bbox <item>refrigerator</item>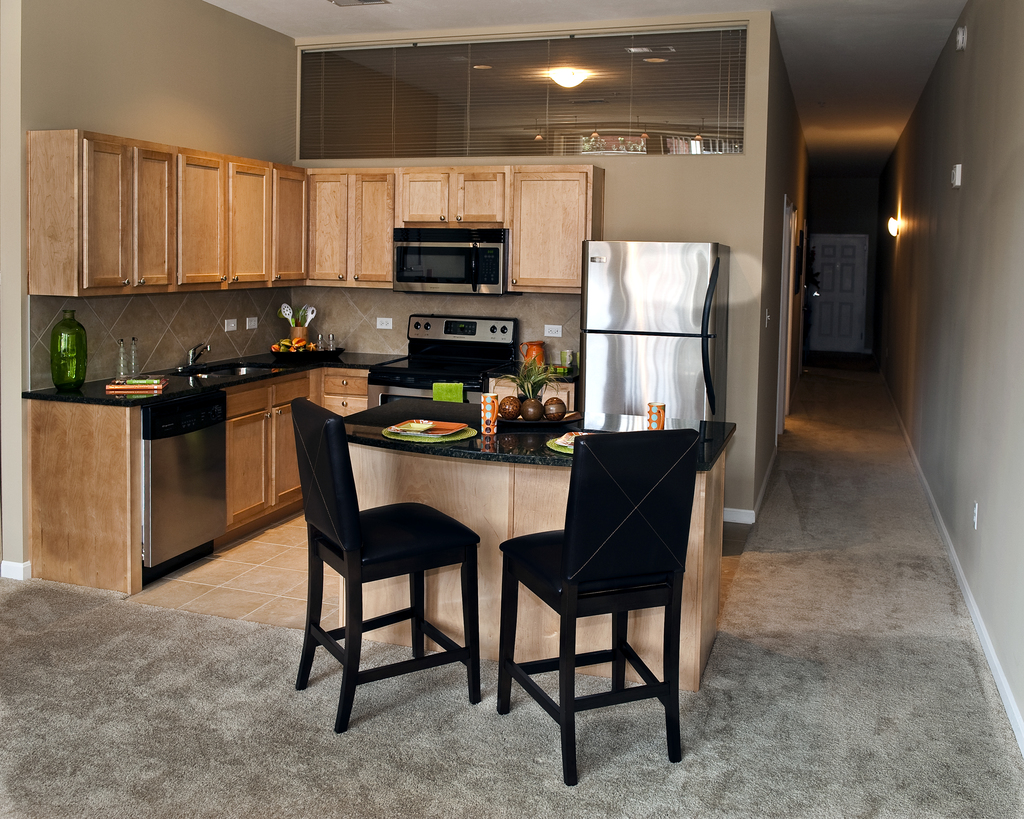
rect(574, 228, 724, 440)
